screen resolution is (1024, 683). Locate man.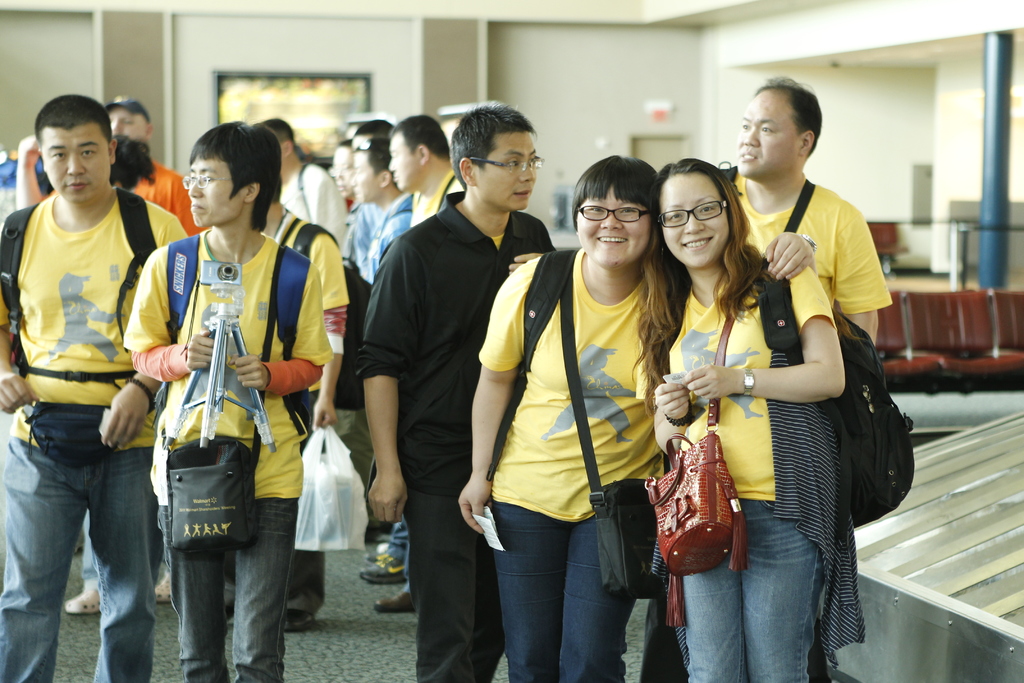
3,92,170,645.
